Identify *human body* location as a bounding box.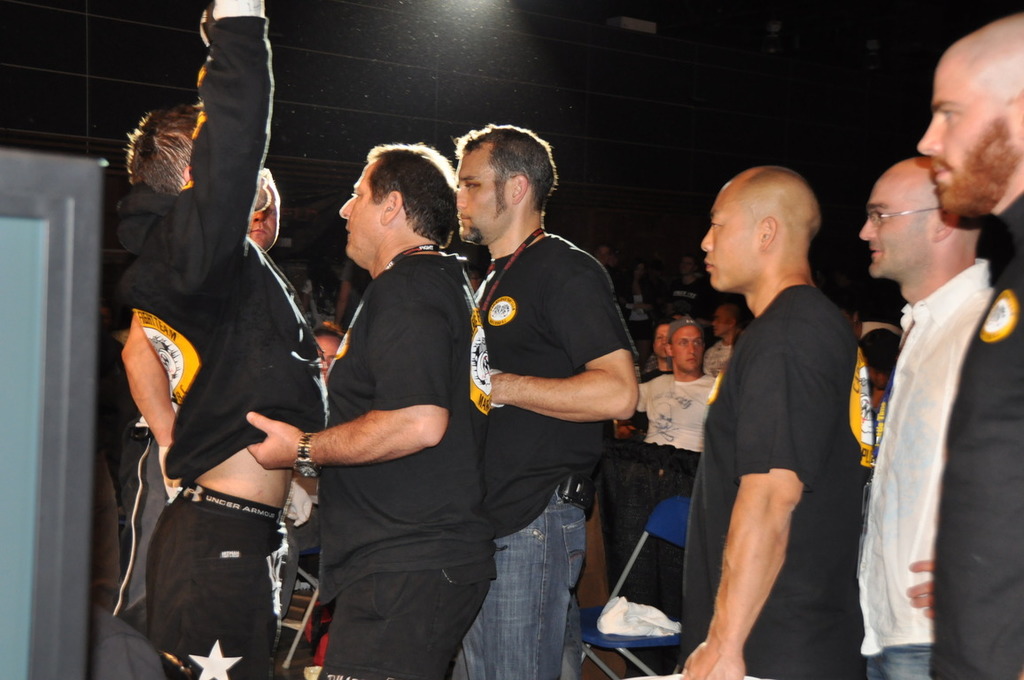
[689,169,866,679].
